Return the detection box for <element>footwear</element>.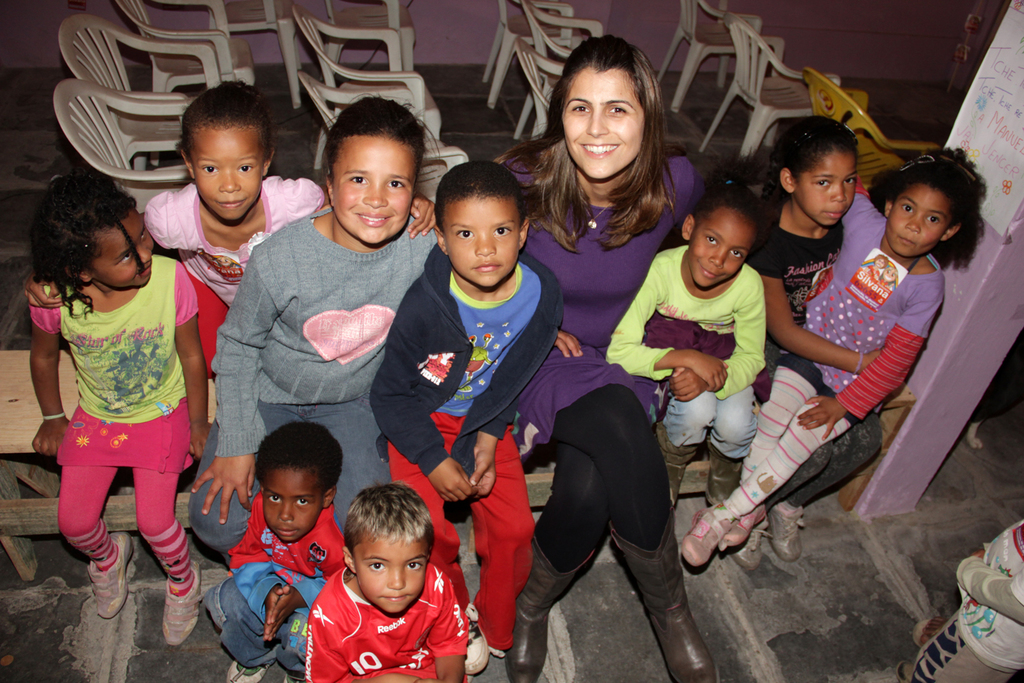
x1=719, y1=504, x2=769, y2=558.
